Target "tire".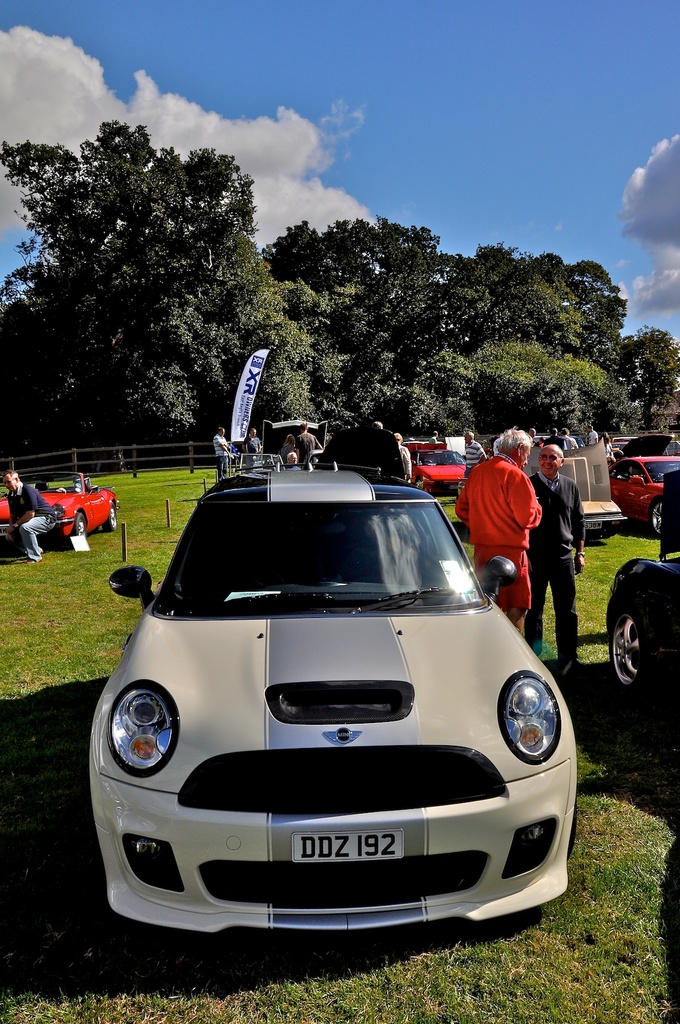
Target region: box(649, 502, 663, 535).
